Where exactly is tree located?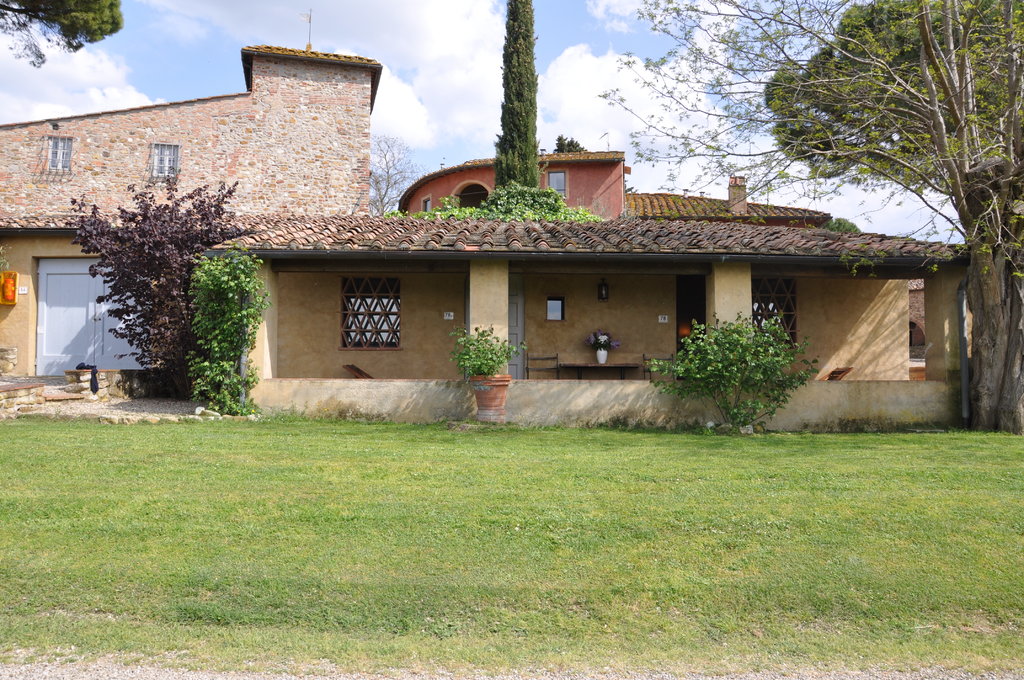
Its bounding box is Rect(488, 0, 545, 218).
